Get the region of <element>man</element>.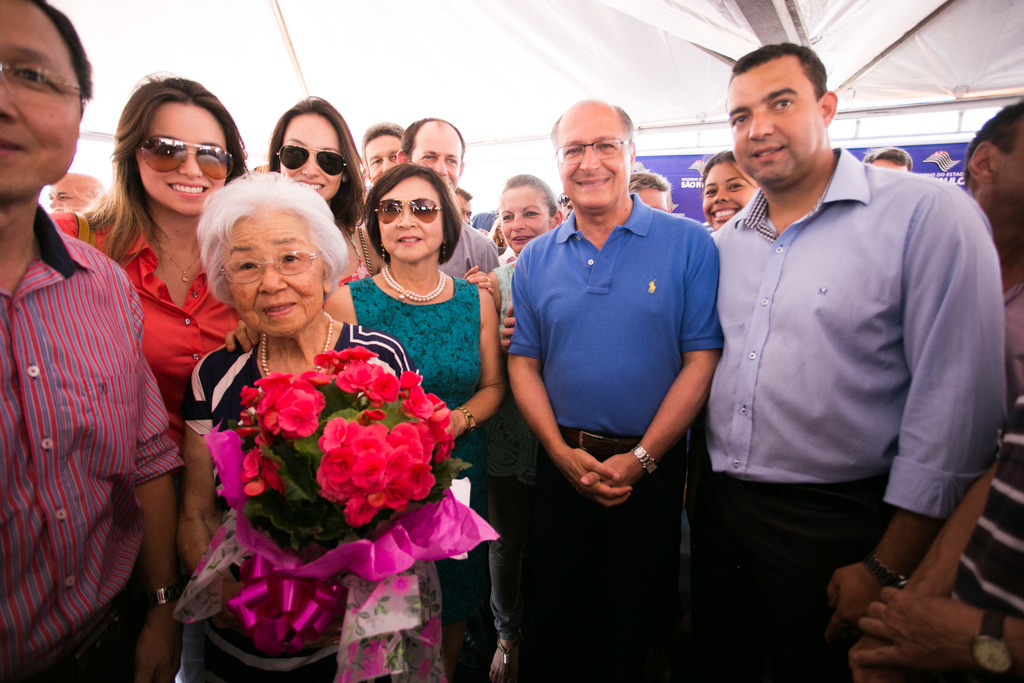
{"left": 708, "top": 42, "right": 1007, "bottom": 682}.
